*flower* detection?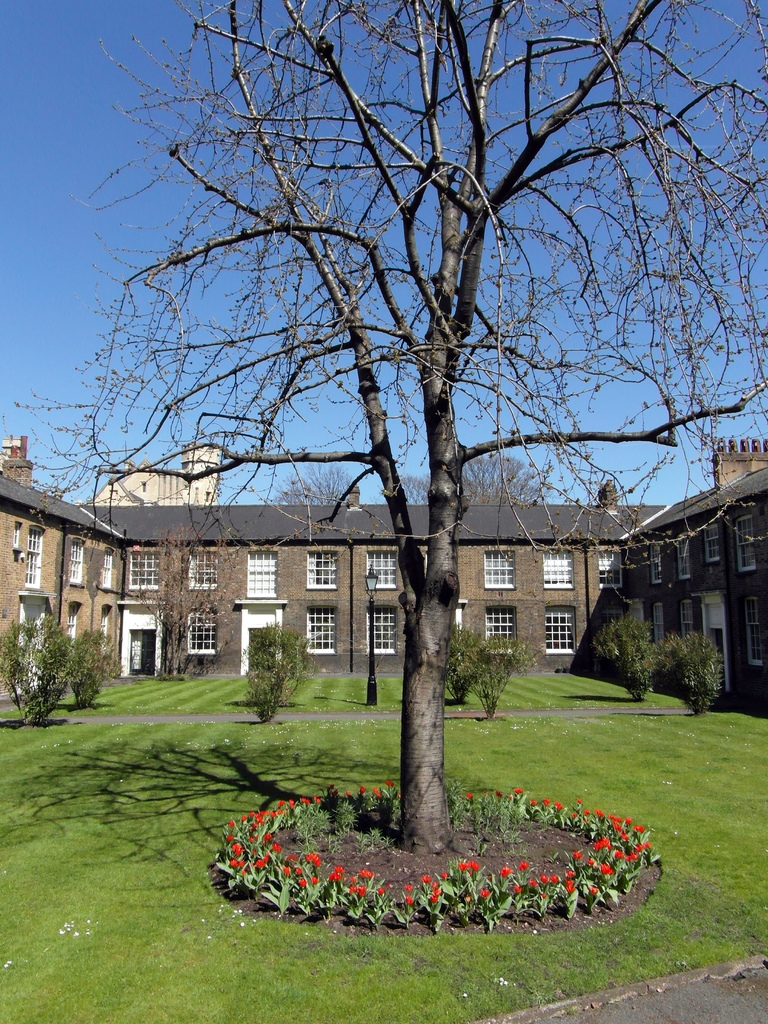
[x1=289, y1=799, x2=298, y2=806]
